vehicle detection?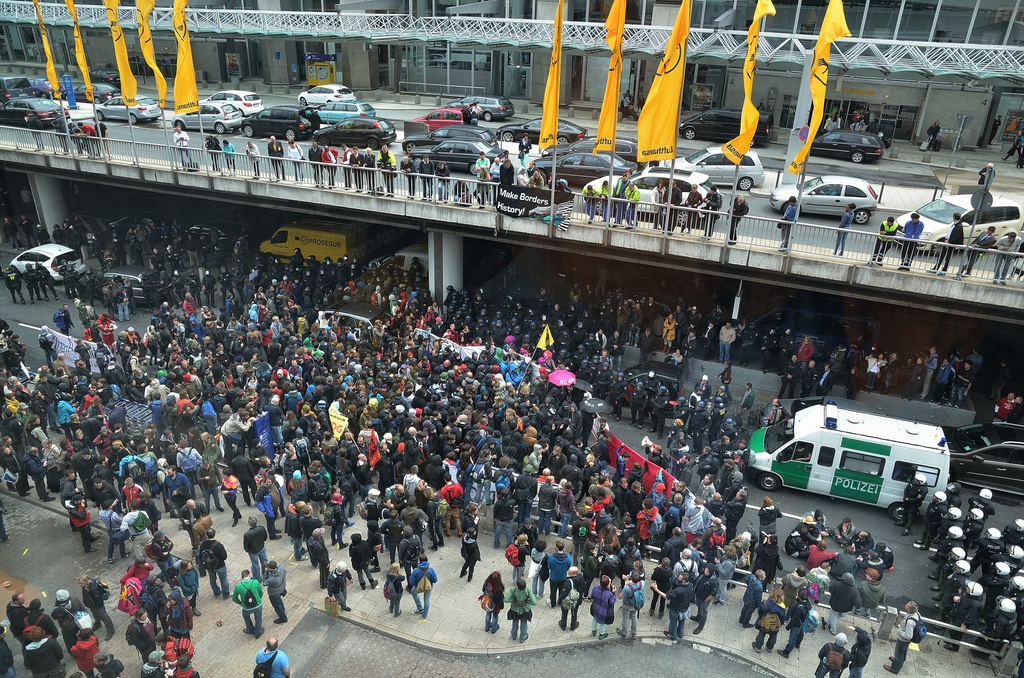
[525, 147, 637, 182]
